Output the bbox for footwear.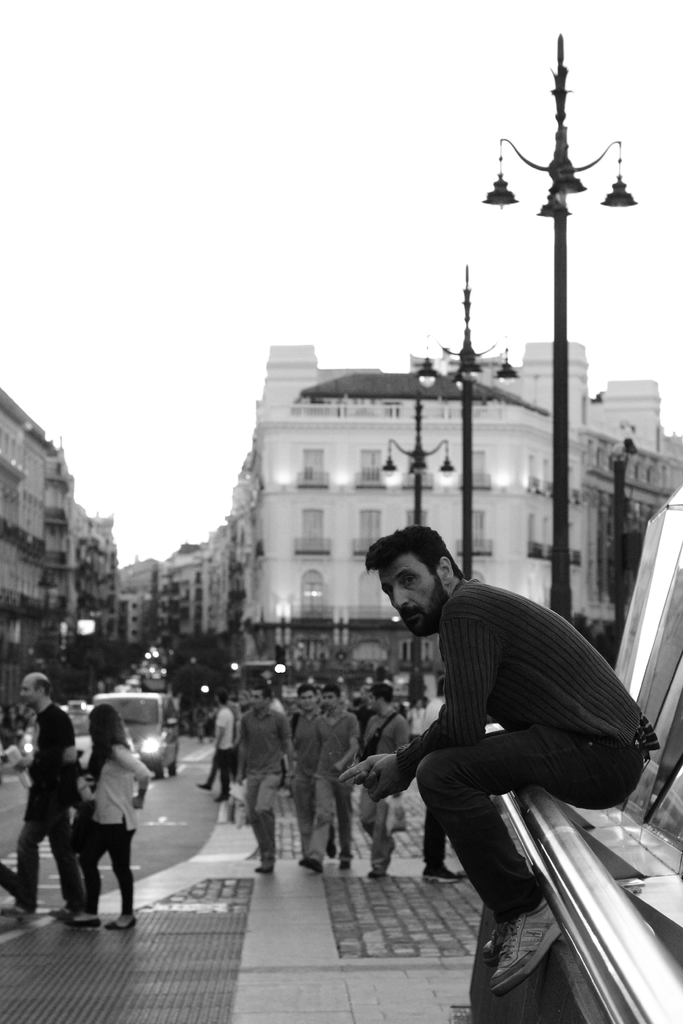
<bbox>374, 868, 384, 875</bbox>.
